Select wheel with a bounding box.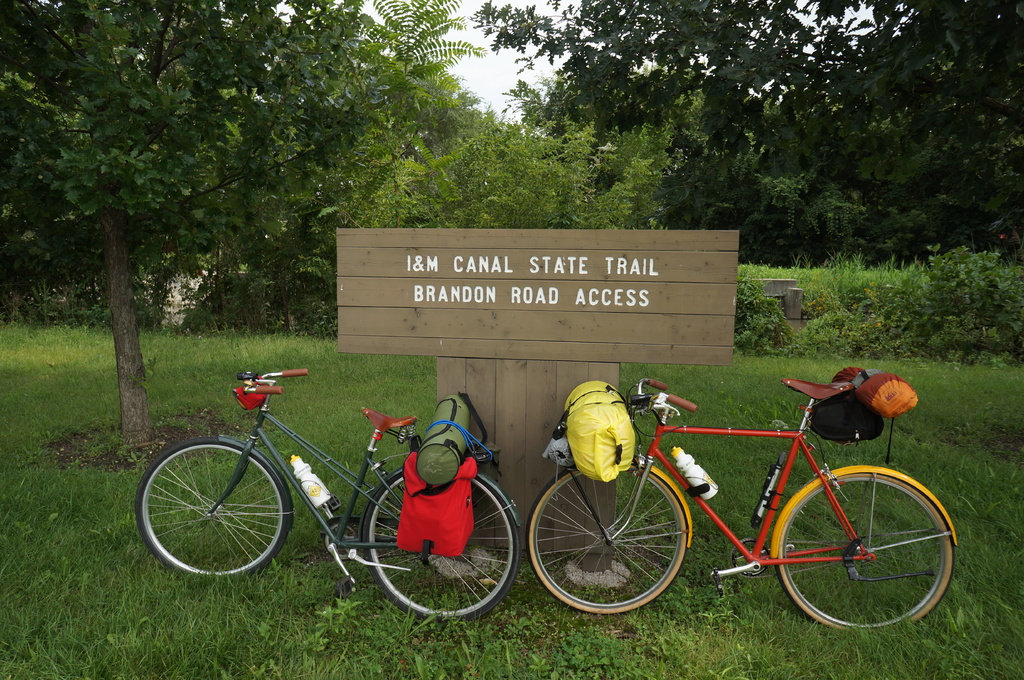
region(776, 473, 956, 626).
